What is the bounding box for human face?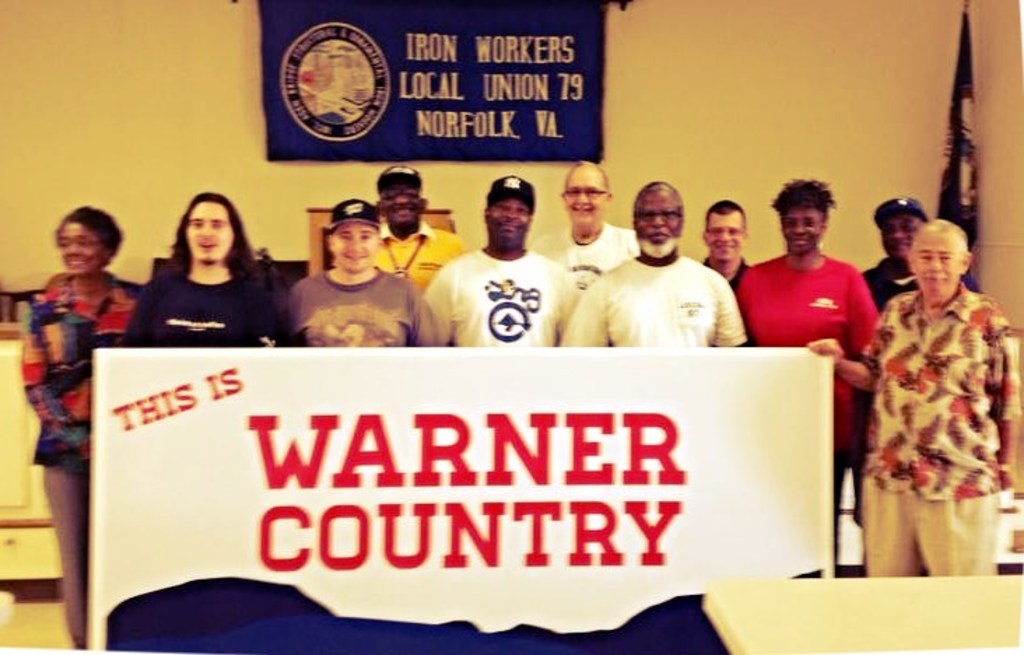
62/218/105/279.
